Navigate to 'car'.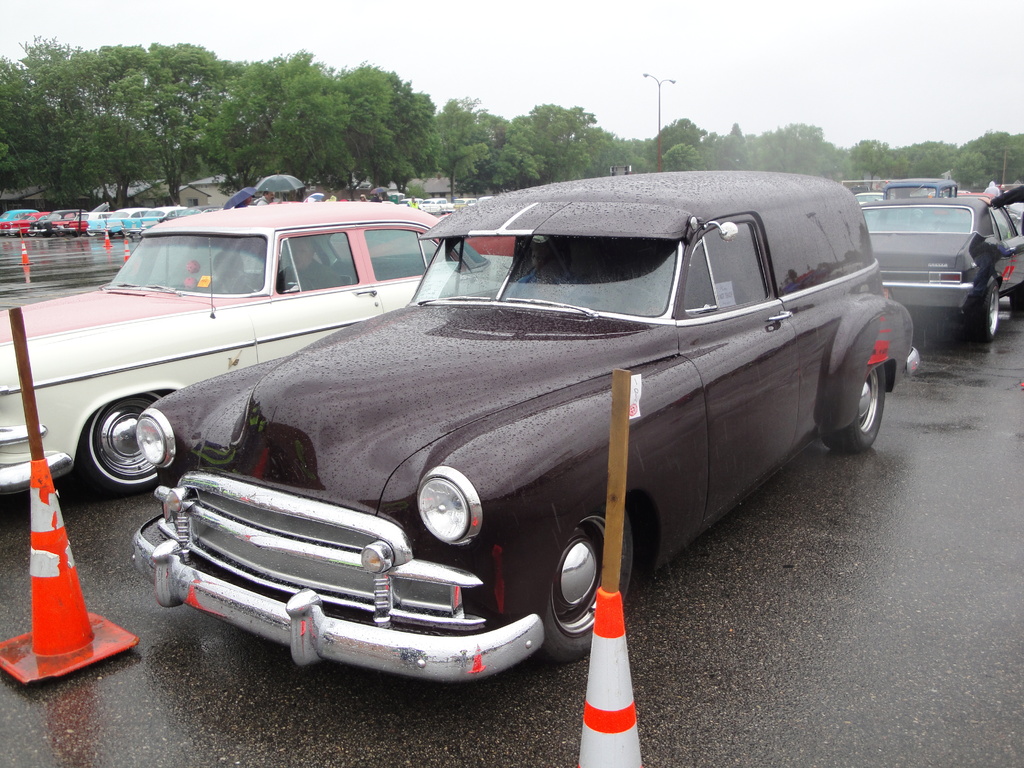
Navigation target: rect(0, 200, 518, 495).
